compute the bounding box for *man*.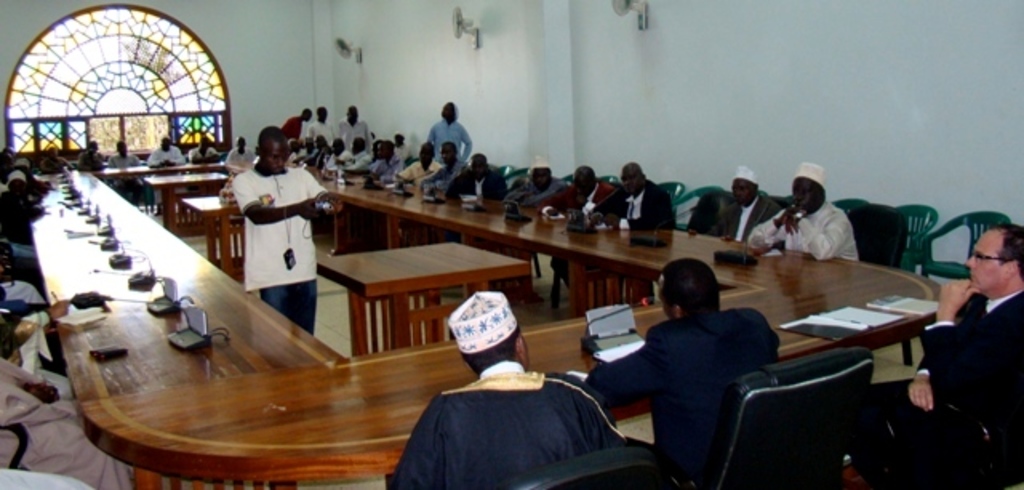
box(229, 131, 259, 171).
